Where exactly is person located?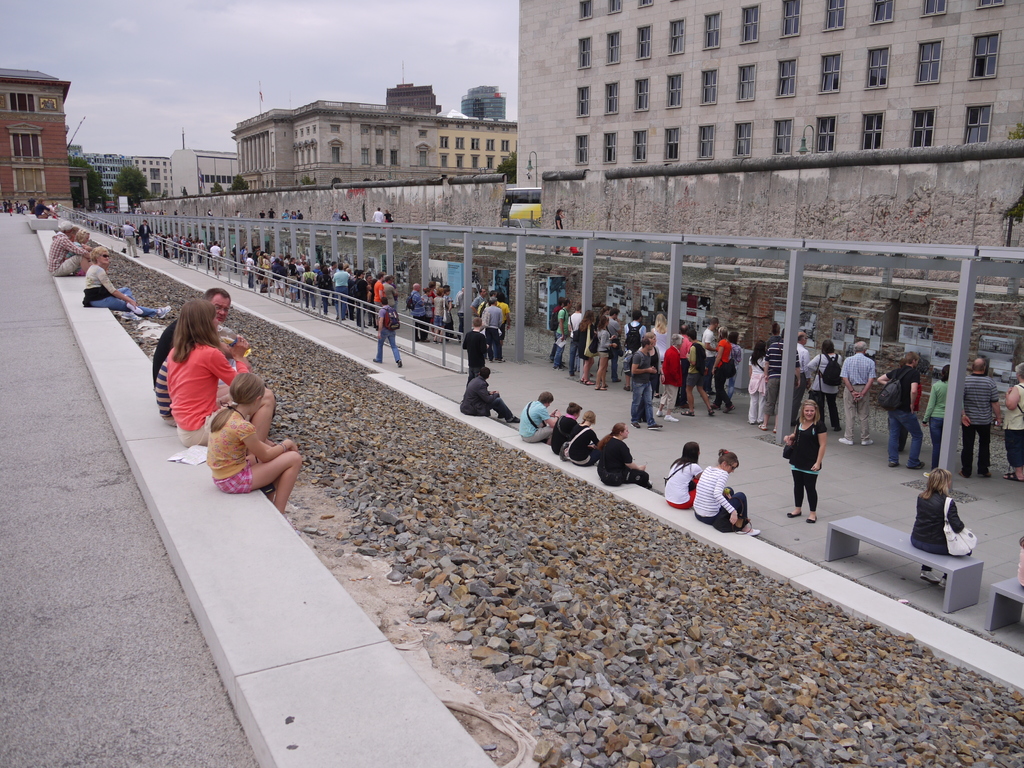
Its bounding box is (578, 308, 596, 385).
